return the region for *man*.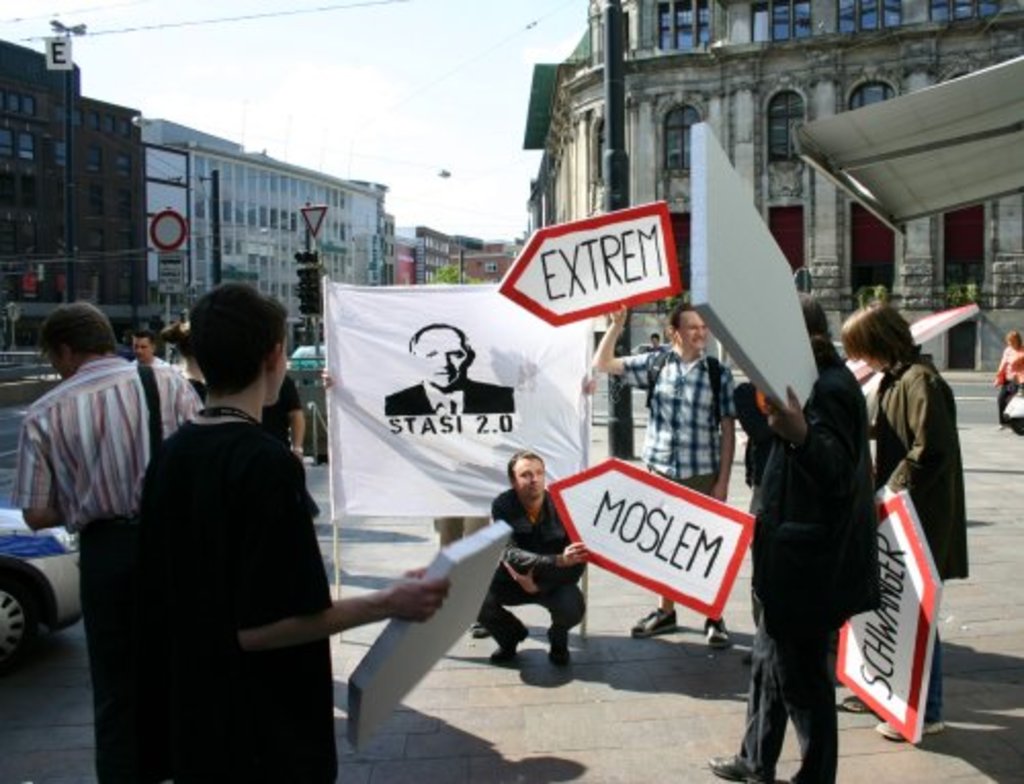
x1=16, y1=299, x2=197, y2=782.
